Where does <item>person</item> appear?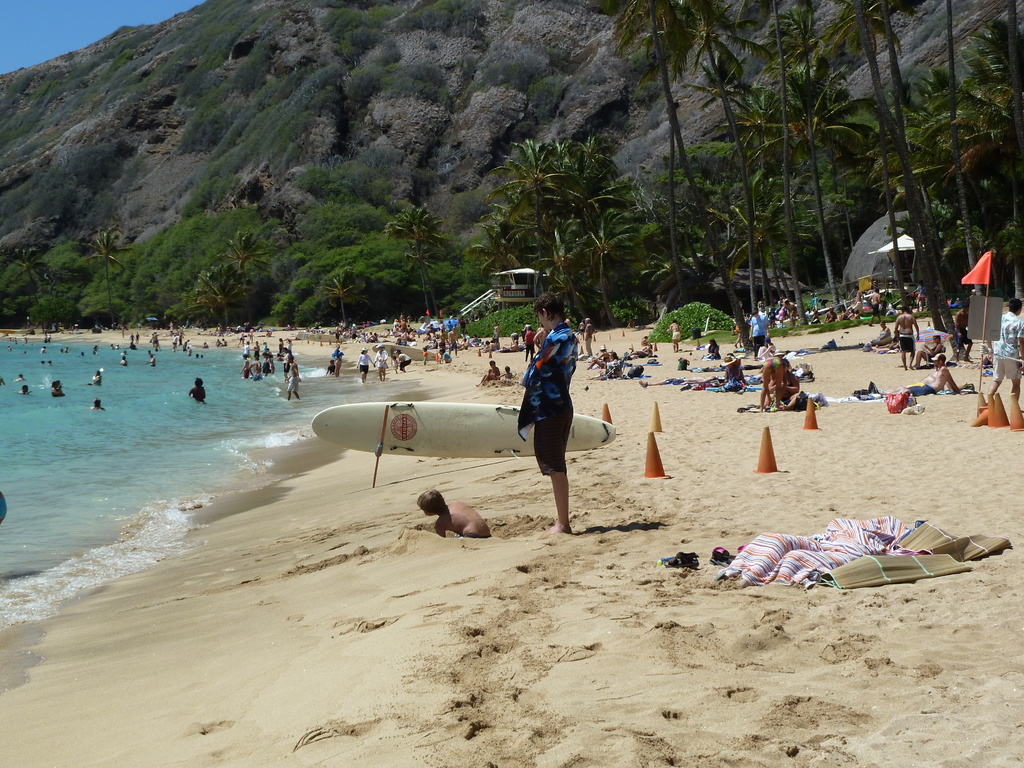
Appears at 183,378,205,405.
